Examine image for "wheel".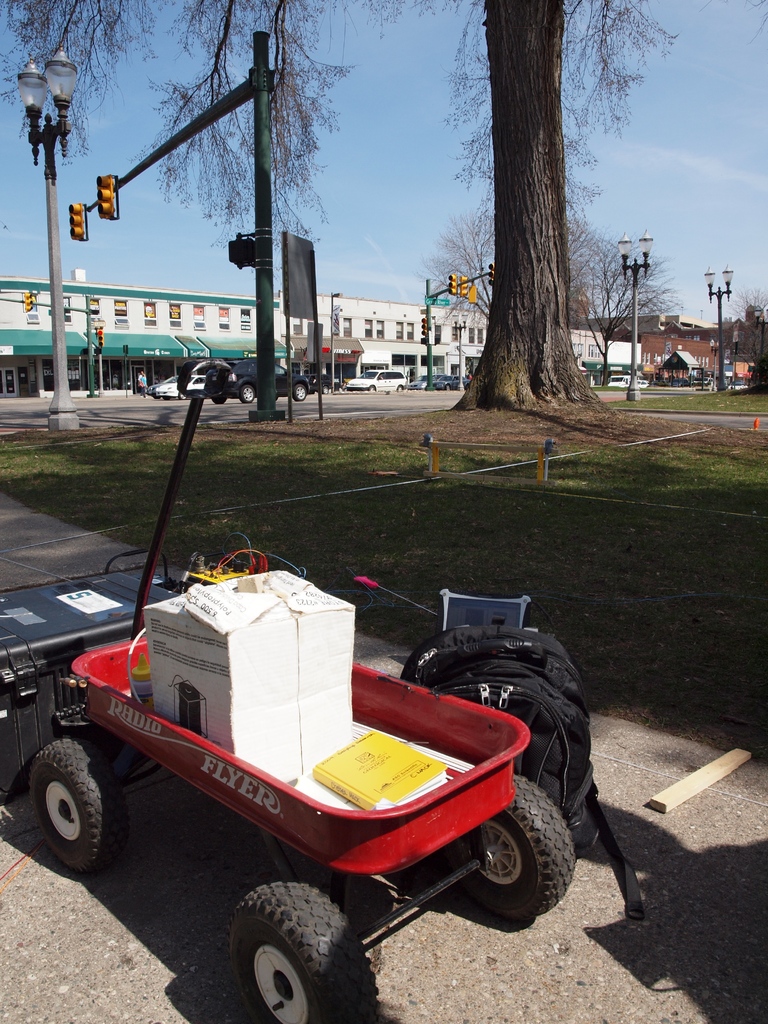
Examination result: bbox=[14, 700, 133, 876].
